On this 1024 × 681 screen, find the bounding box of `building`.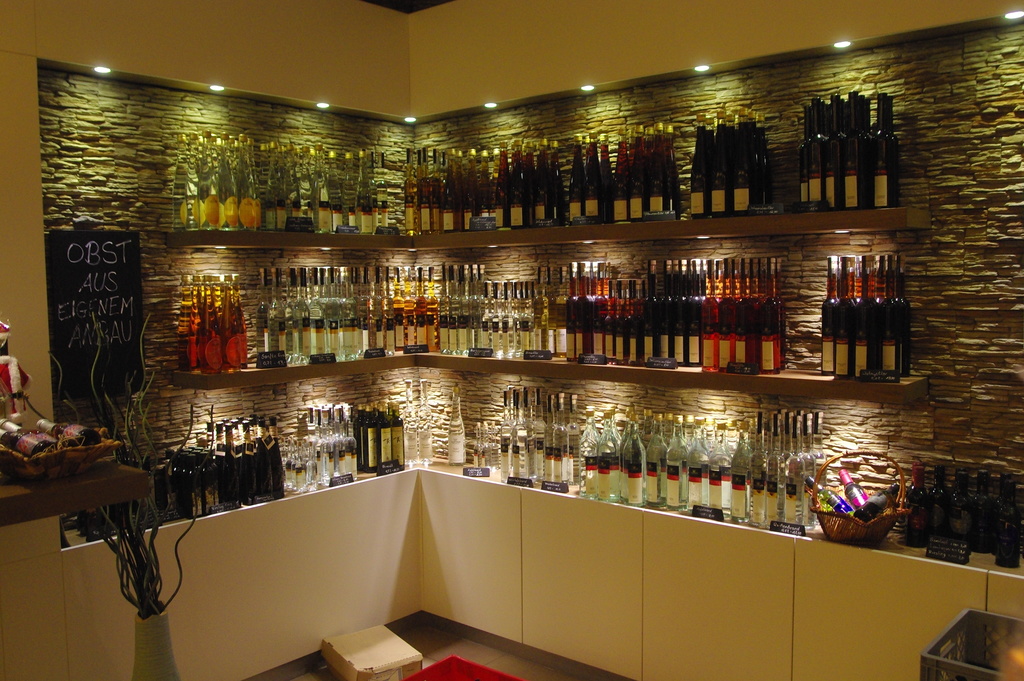
Bounding box: [1,1,1020,680].
